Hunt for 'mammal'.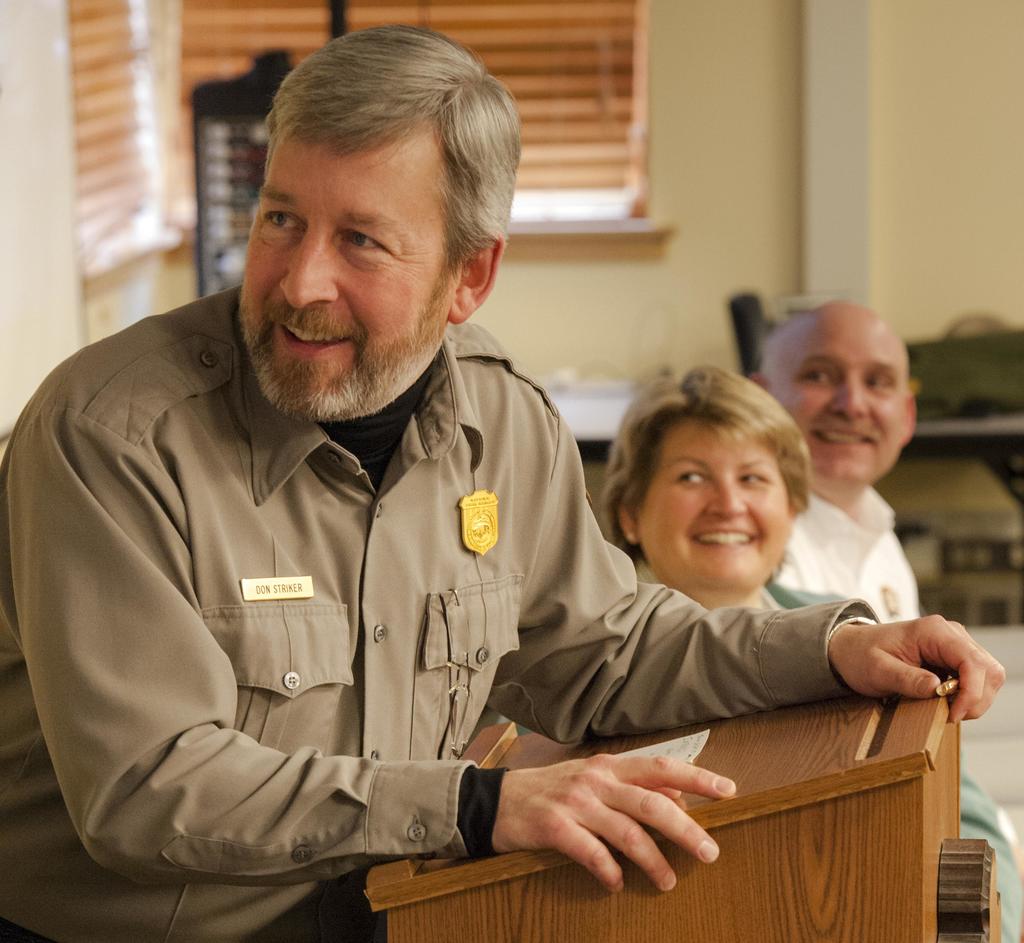
Hunted down at crop(600, 356, 1023, 942).
